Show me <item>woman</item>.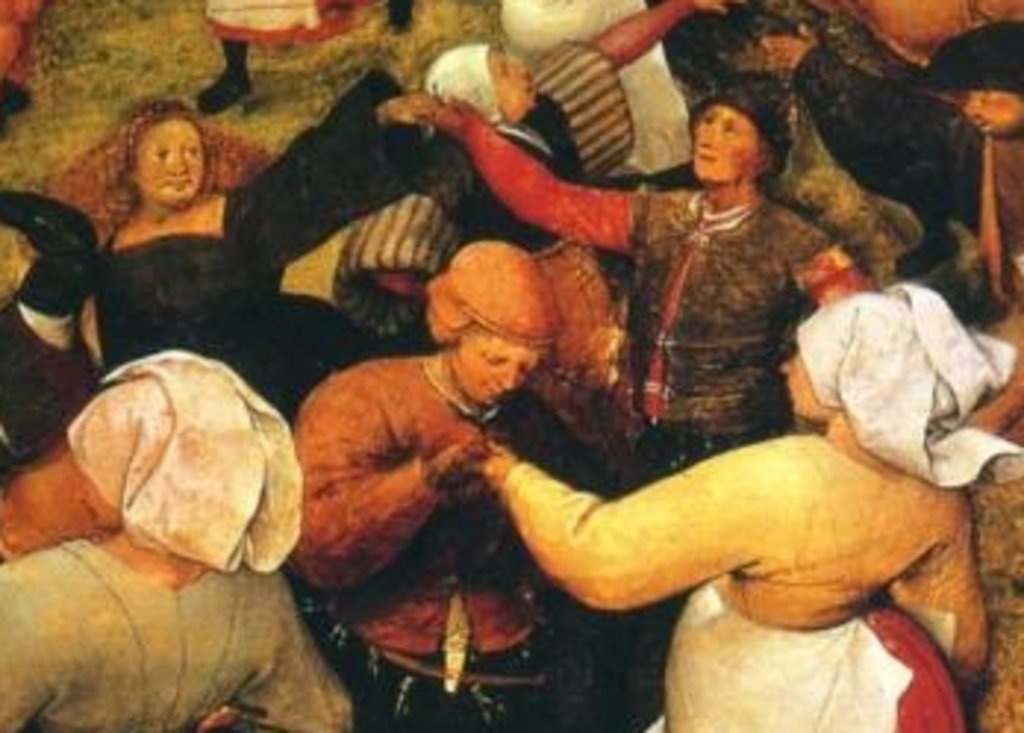
<item>woman</item> is here: l=477, t=291, r=1021, b=730.
